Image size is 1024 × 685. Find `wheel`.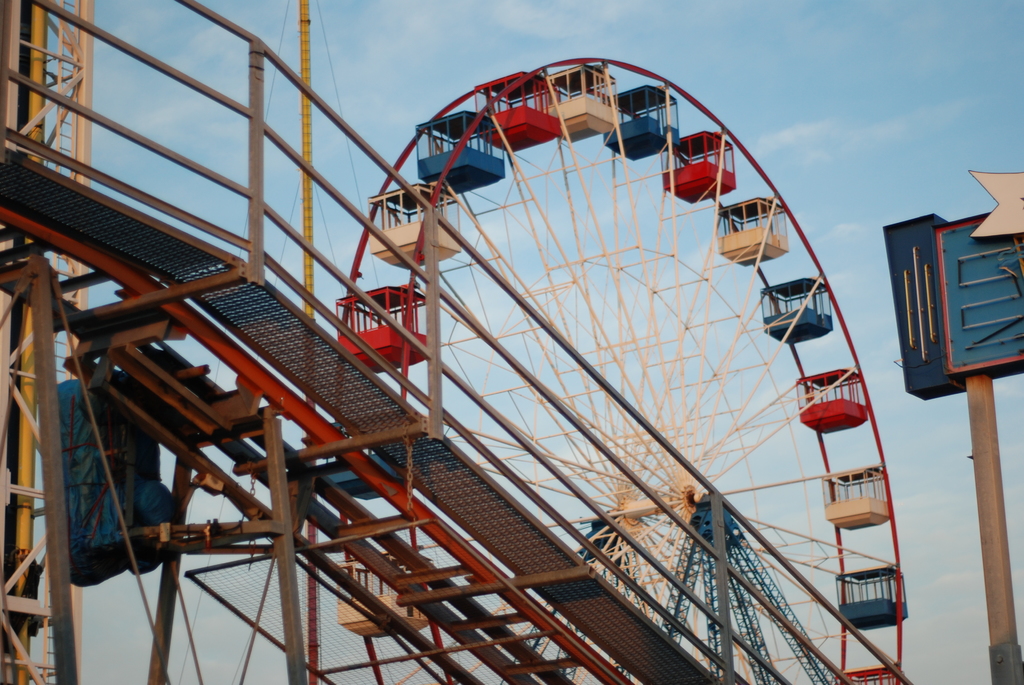
left=330, top=50, right=911, bottom=684.
